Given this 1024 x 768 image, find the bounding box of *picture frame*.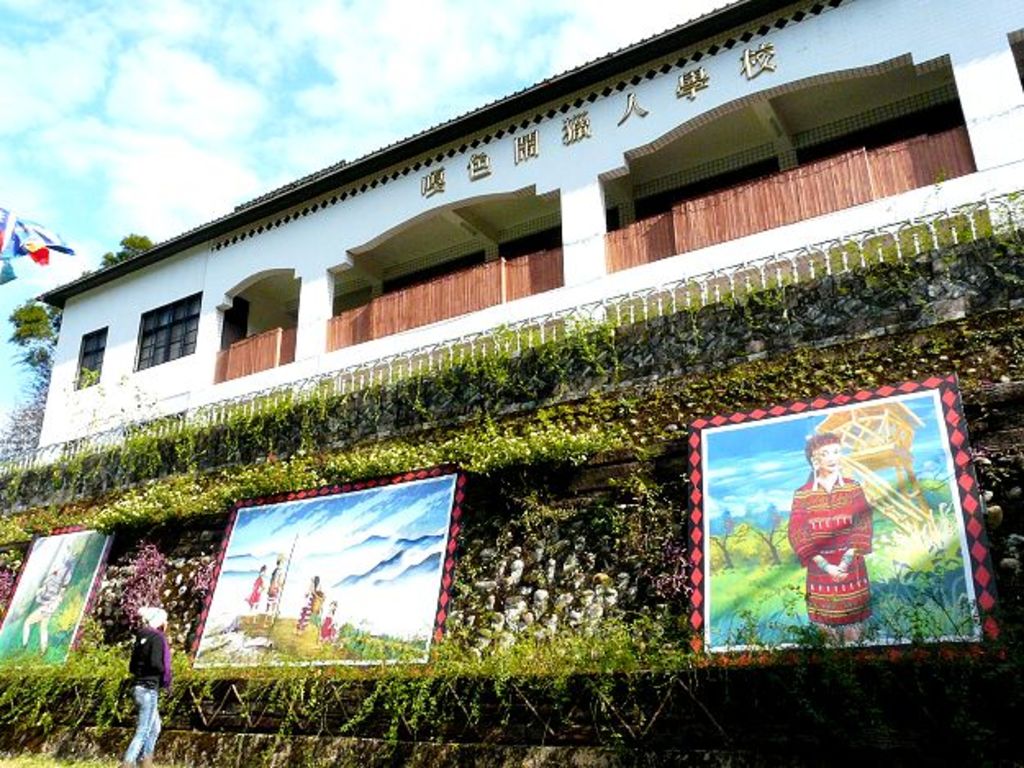
detection(187, 470, 464, 673).
